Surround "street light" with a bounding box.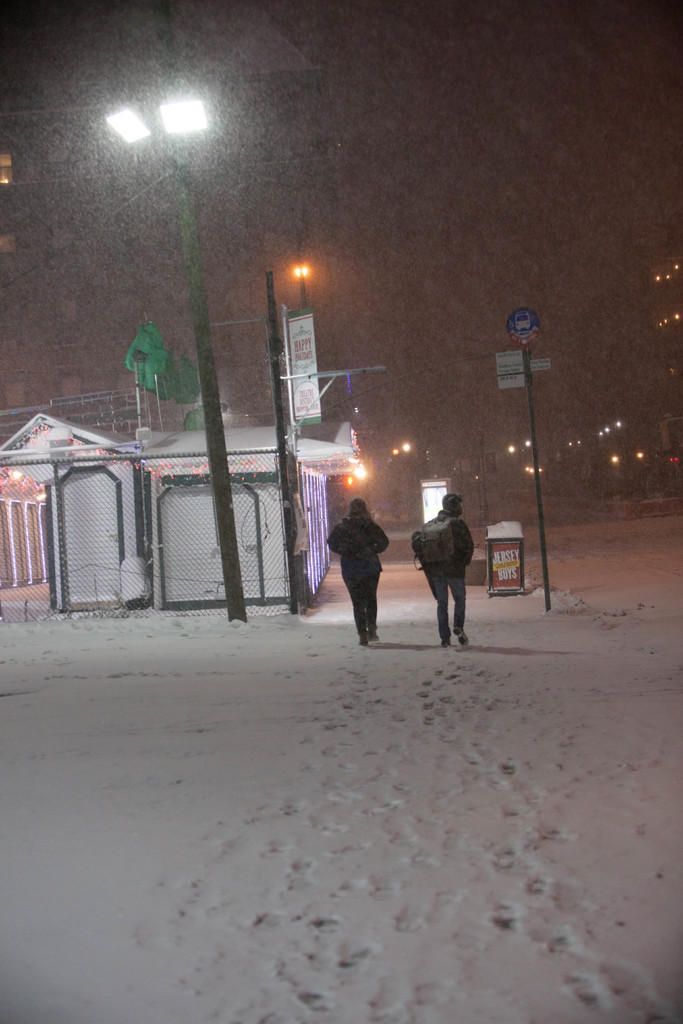
{"x1": 97, "y1": 40, "x2": 232, "y2": 623}.
